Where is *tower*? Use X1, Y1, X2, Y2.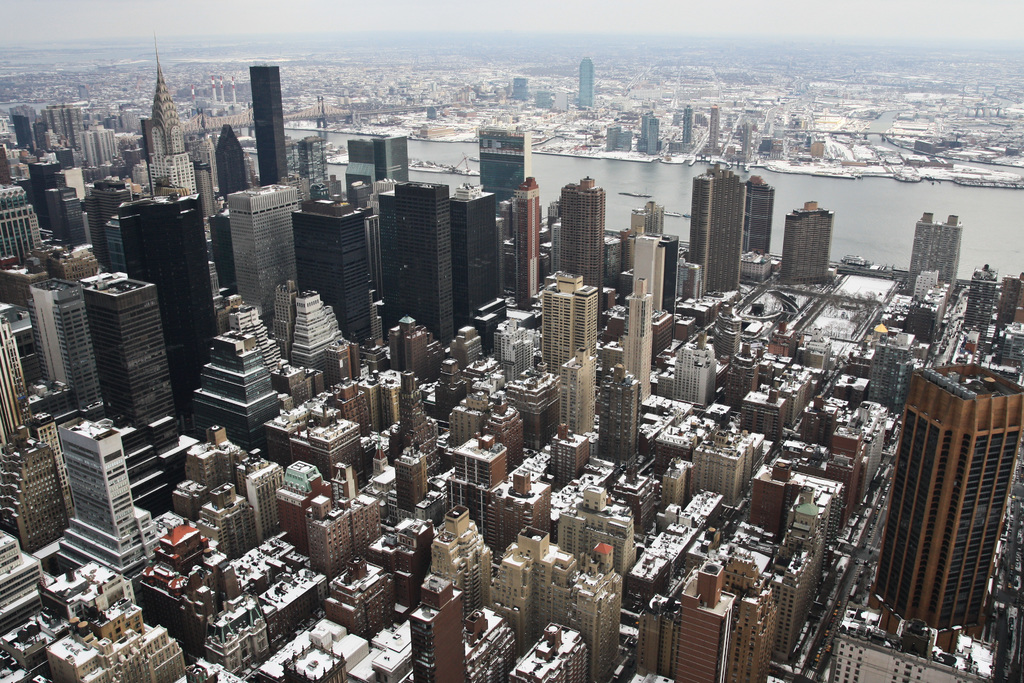
252, 67, 286, 183.
